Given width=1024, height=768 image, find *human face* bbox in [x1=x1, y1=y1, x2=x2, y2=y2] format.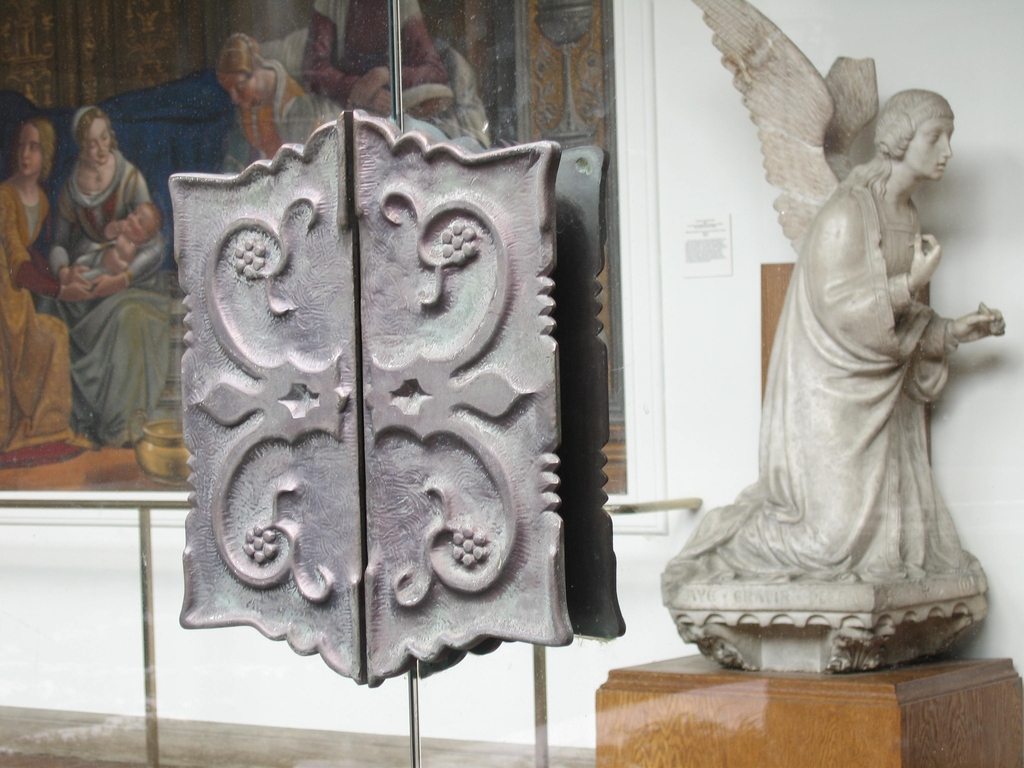
[x1=218, y1=72, x2=253, y2=110].
